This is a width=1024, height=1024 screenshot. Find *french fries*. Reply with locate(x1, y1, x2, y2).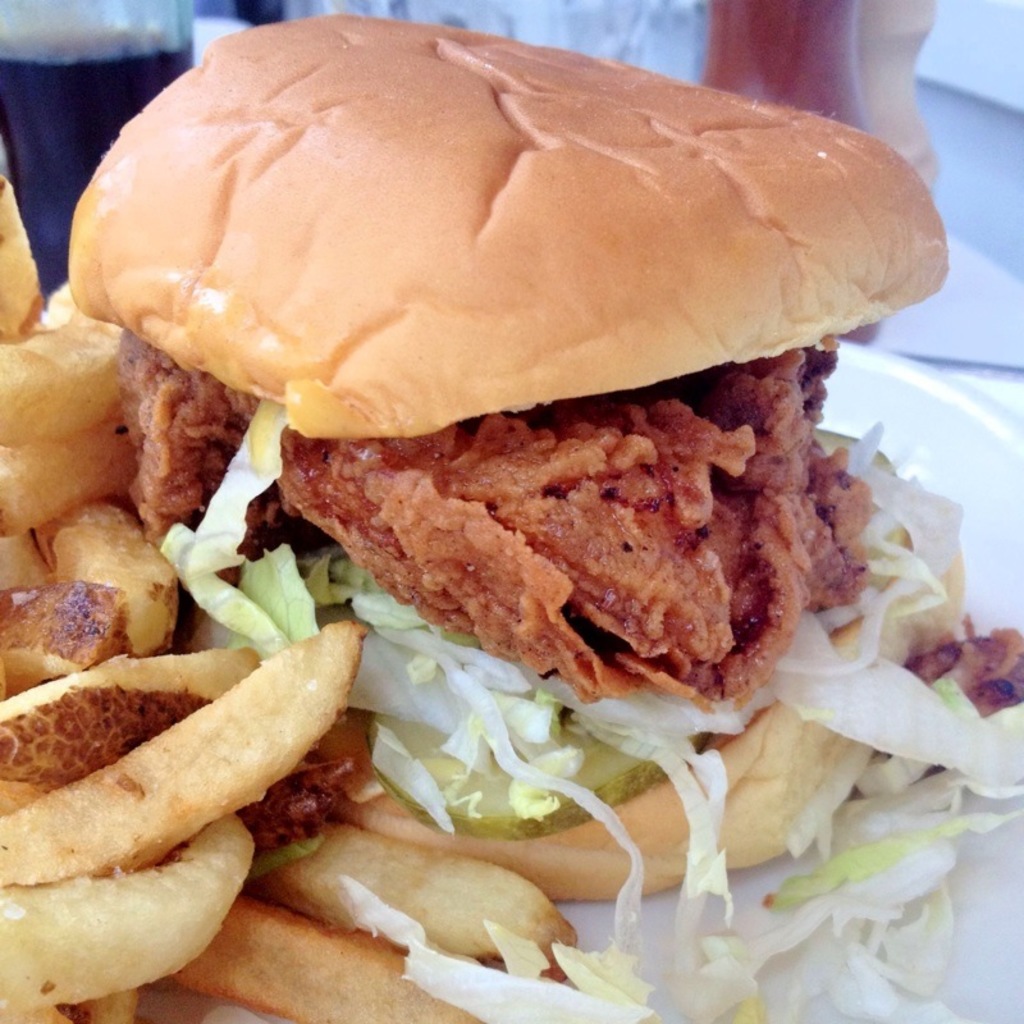
locate(40, 494, 178, 648).
